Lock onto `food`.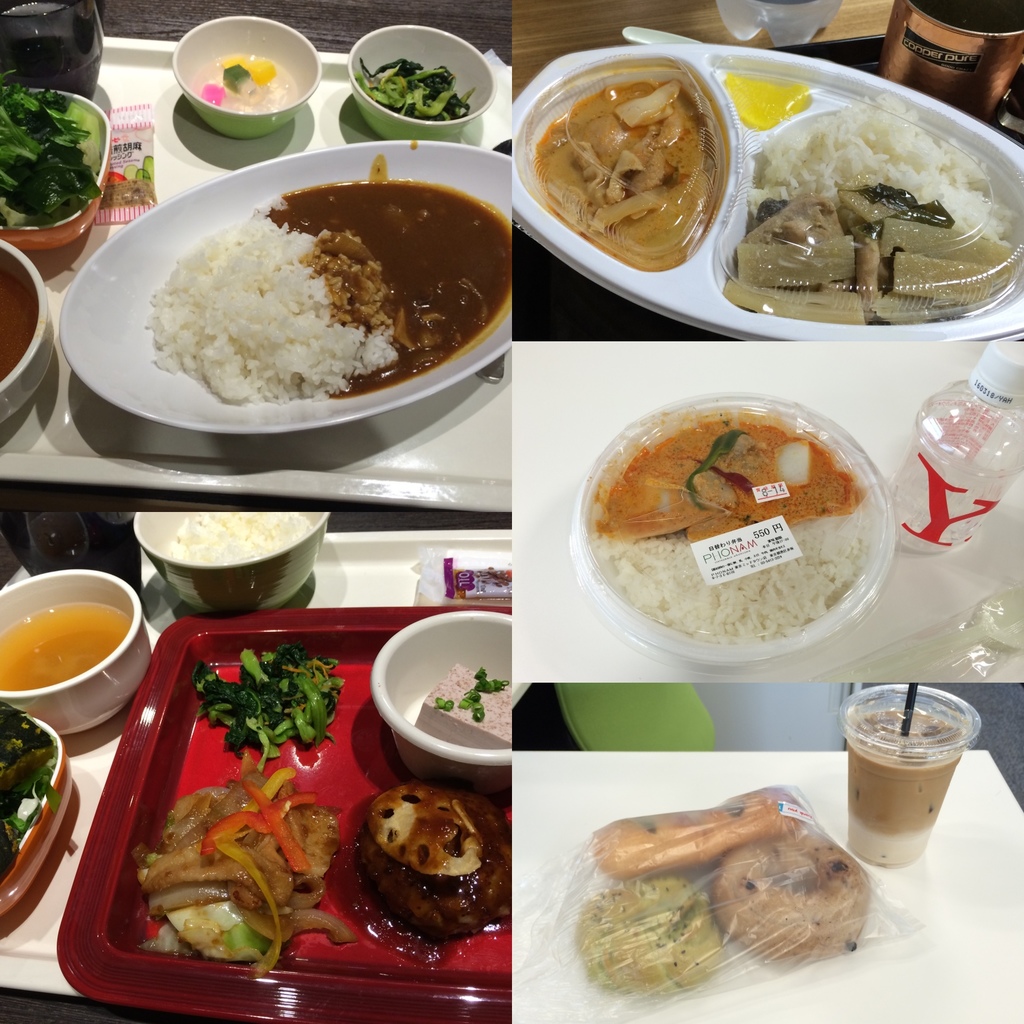
Locked: select_region(124, 772, 367, 977).
